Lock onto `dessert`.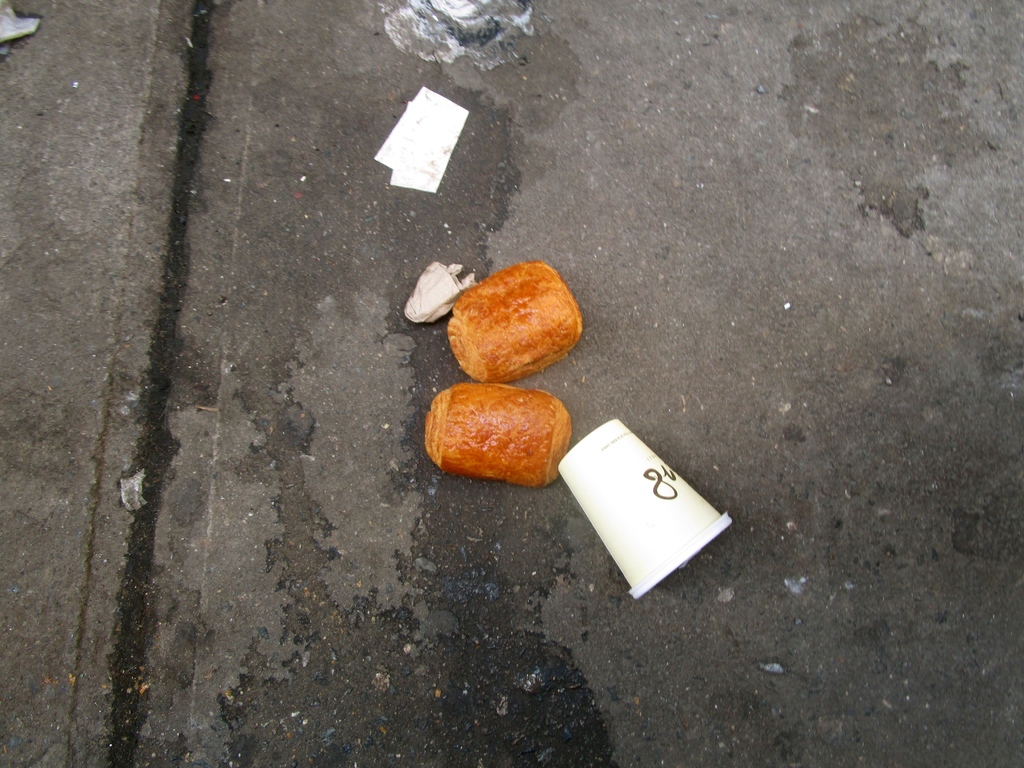
Locked: select_region(434, 261, 585, 384).
